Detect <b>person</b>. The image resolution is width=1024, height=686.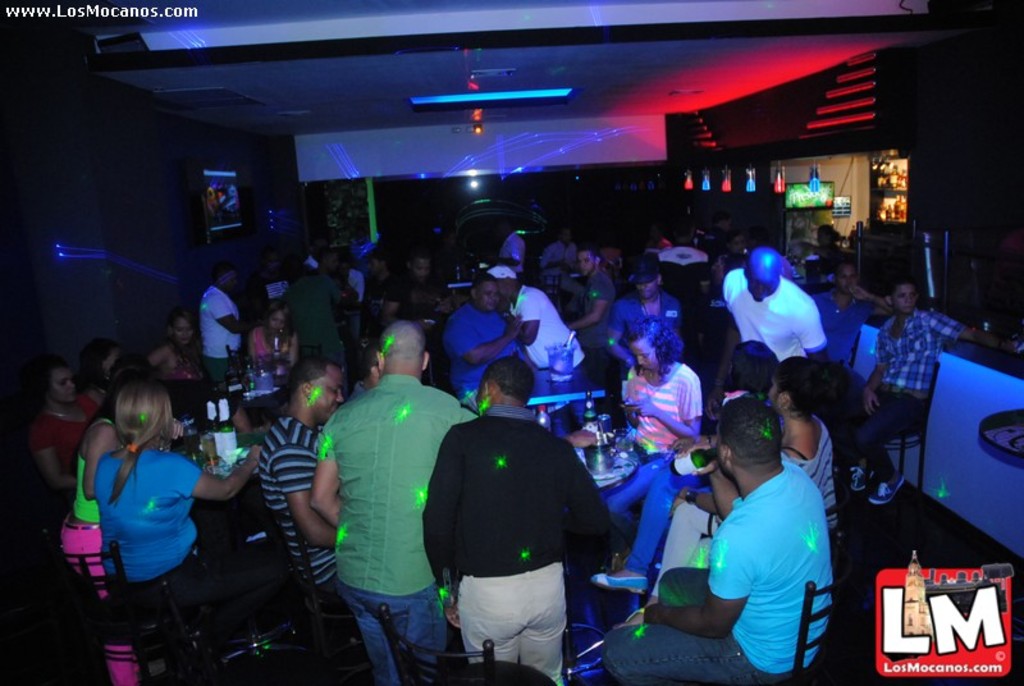
BBox(280, 270, 349, 370).
